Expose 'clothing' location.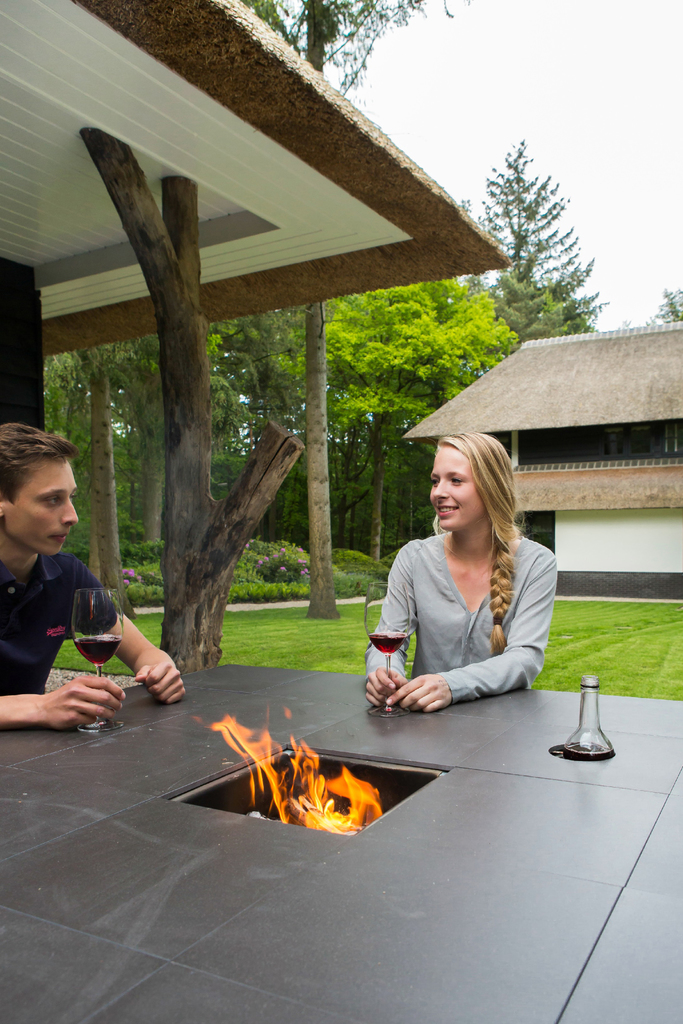
Exposed at (374,515,562,730).
